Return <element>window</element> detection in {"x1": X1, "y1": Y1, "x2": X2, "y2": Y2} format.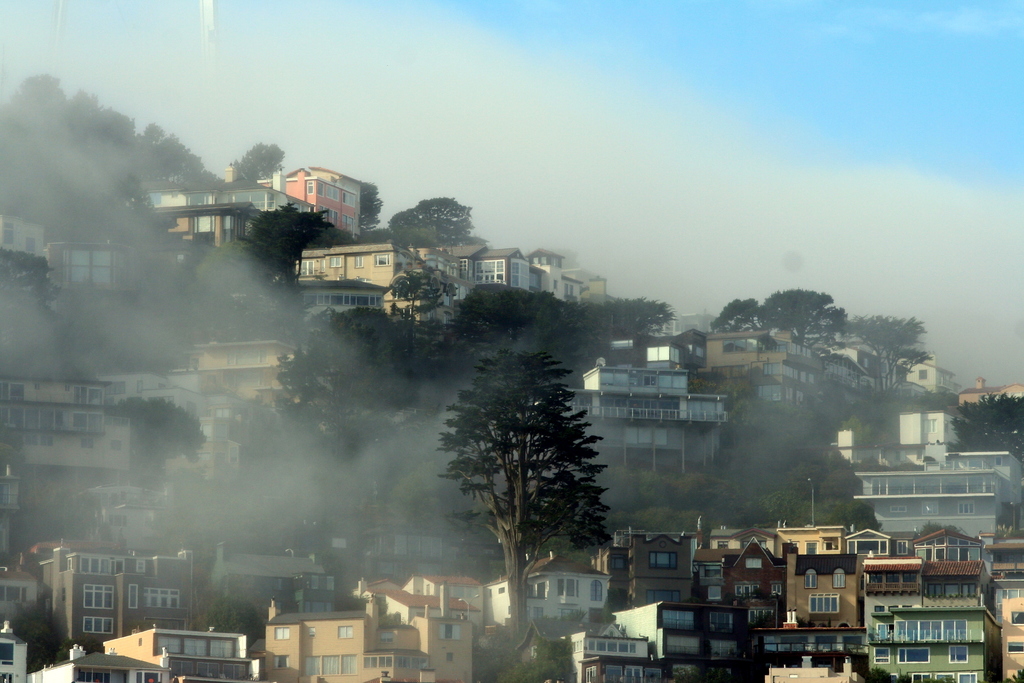
{"x1": 808, "y1": 596, "x2": 845, "y2": 621}.
